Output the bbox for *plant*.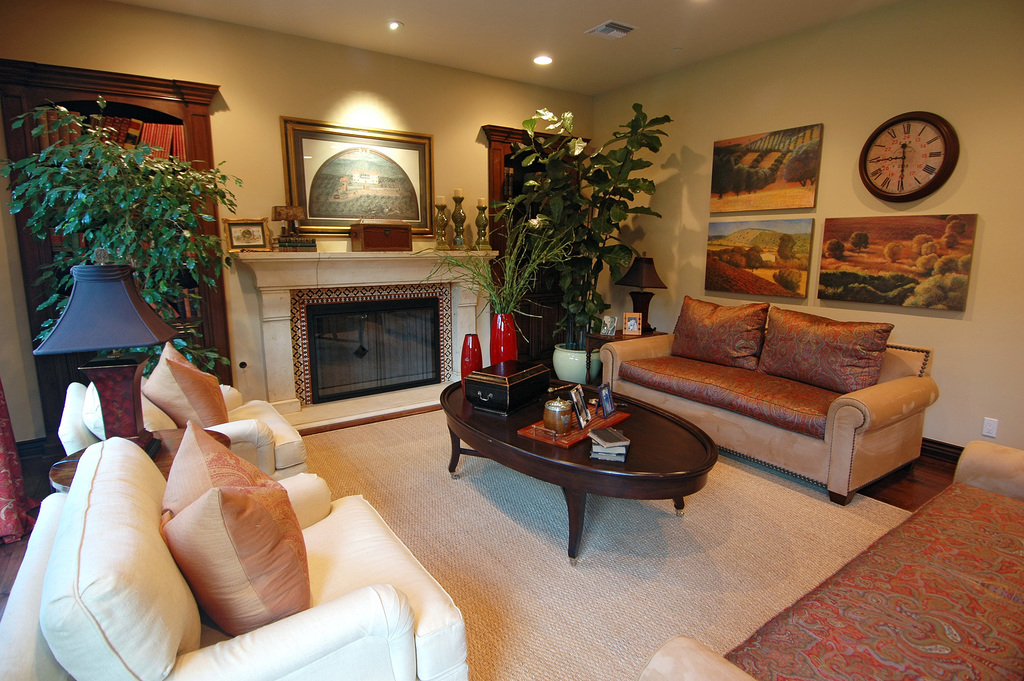
31, 282, 234, 375.
